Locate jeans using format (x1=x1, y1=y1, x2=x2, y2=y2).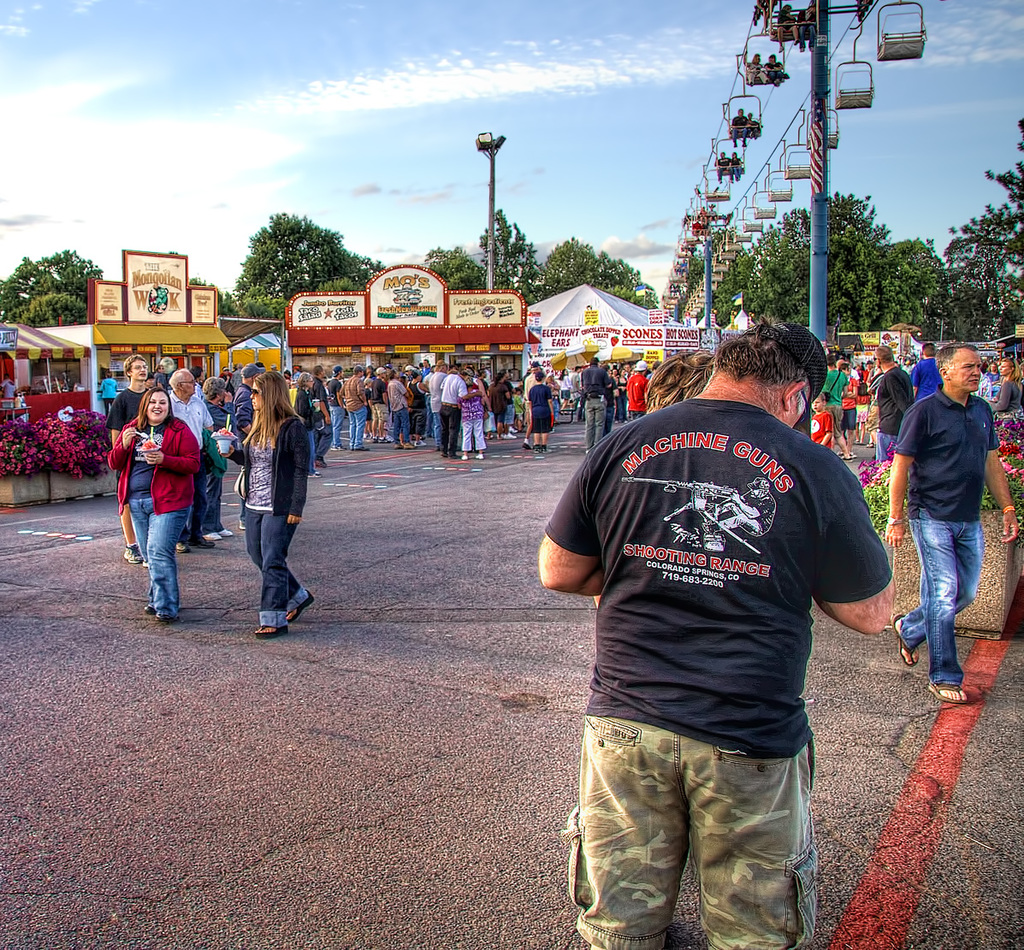
(x1=604, y1=398, x2=613, y2=428).
